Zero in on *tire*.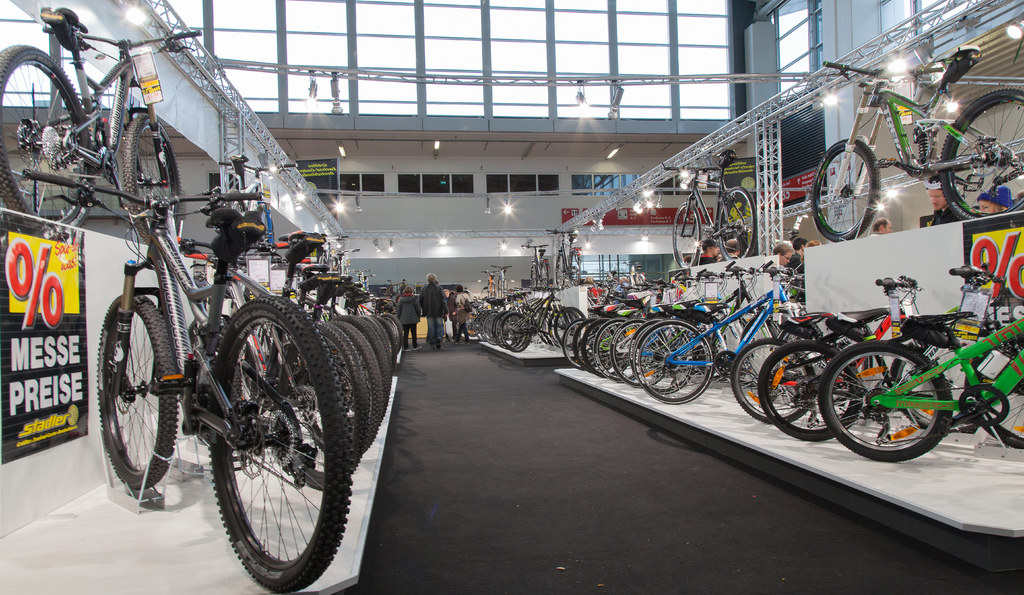
Zeroed in: box=[669, 200, 706, 270].
